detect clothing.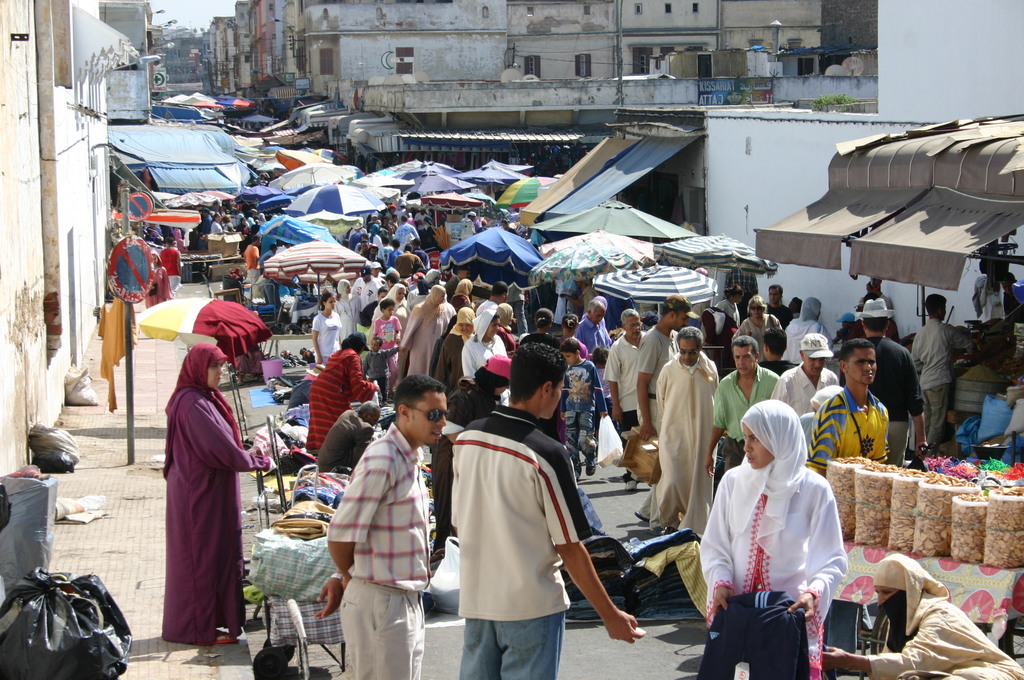
Detected at <bbox>855, 545, 1023, 679</bbox>.
